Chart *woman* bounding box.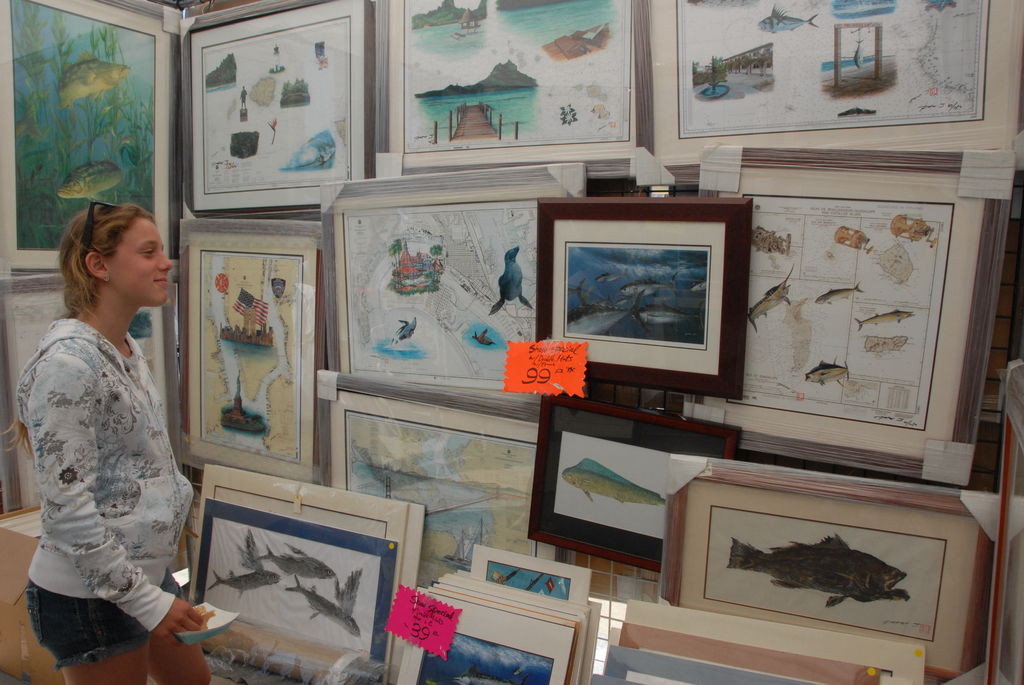
Charted: bbox=(26, 206, 212, 684).
